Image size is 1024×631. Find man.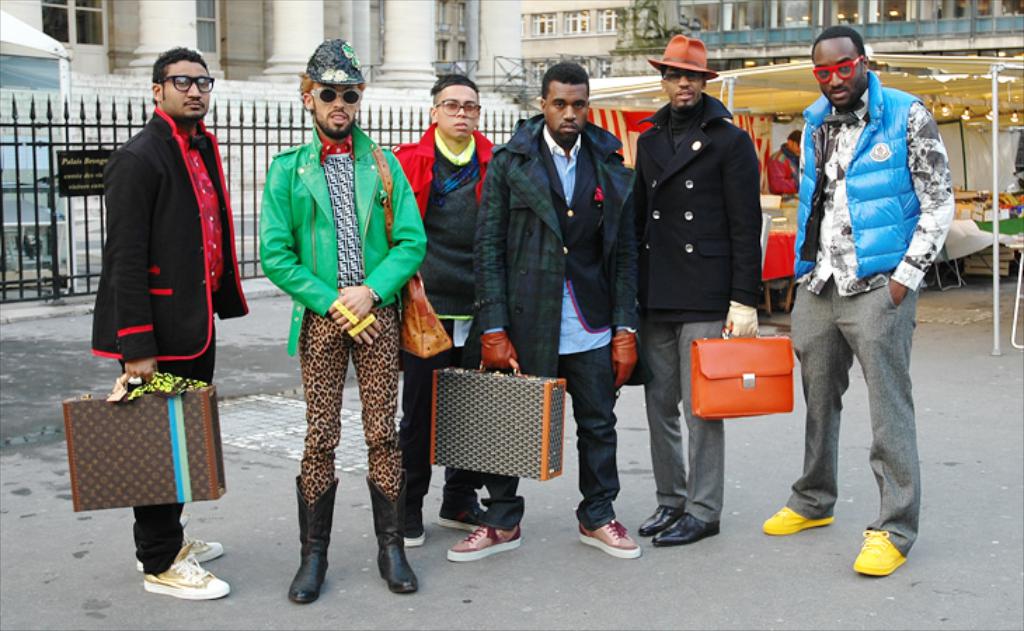
390,76,501,547.
